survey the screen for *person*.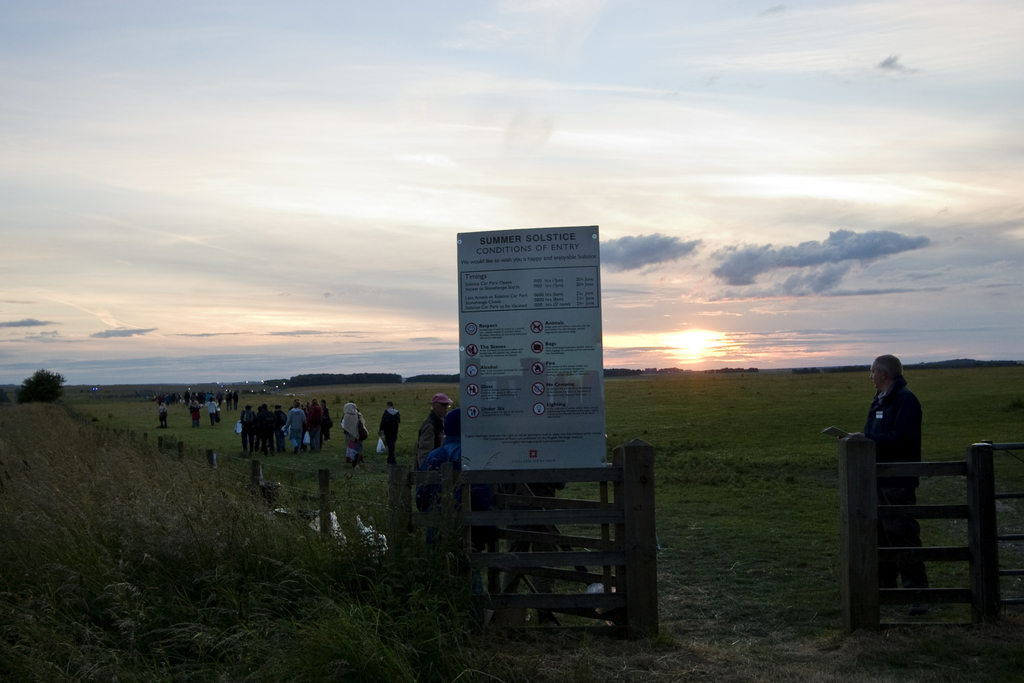
Survey found: [left=235, top=404, right=260, bottom=447].
